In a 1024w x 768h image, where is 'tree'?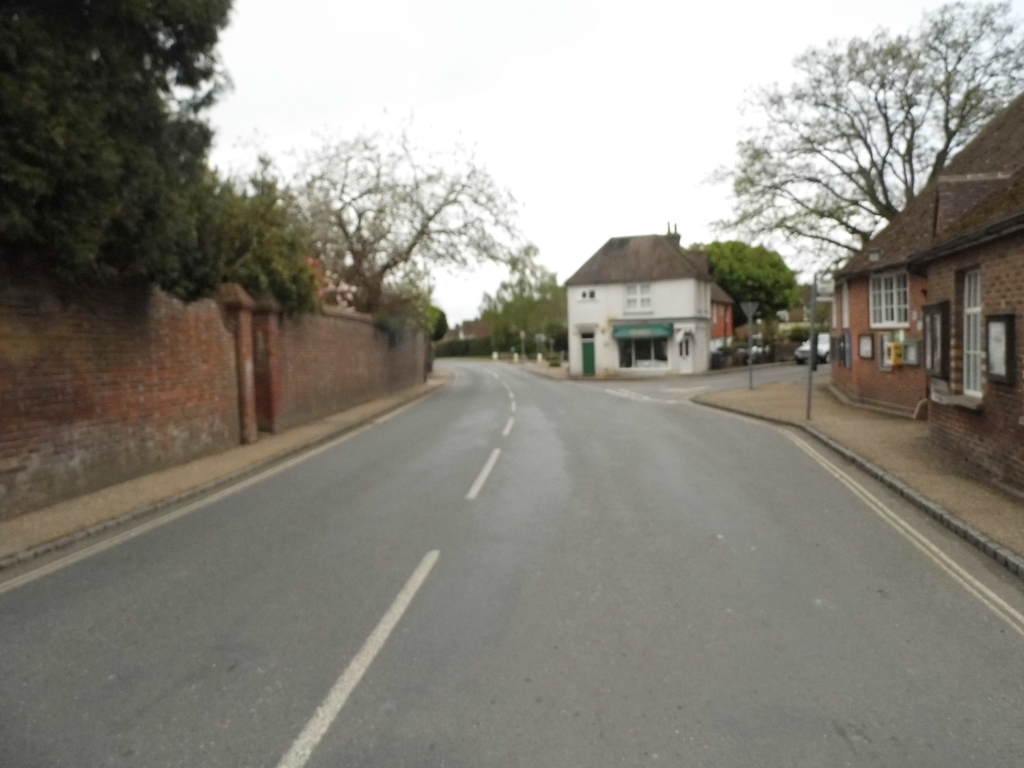
690:236:801:332.
